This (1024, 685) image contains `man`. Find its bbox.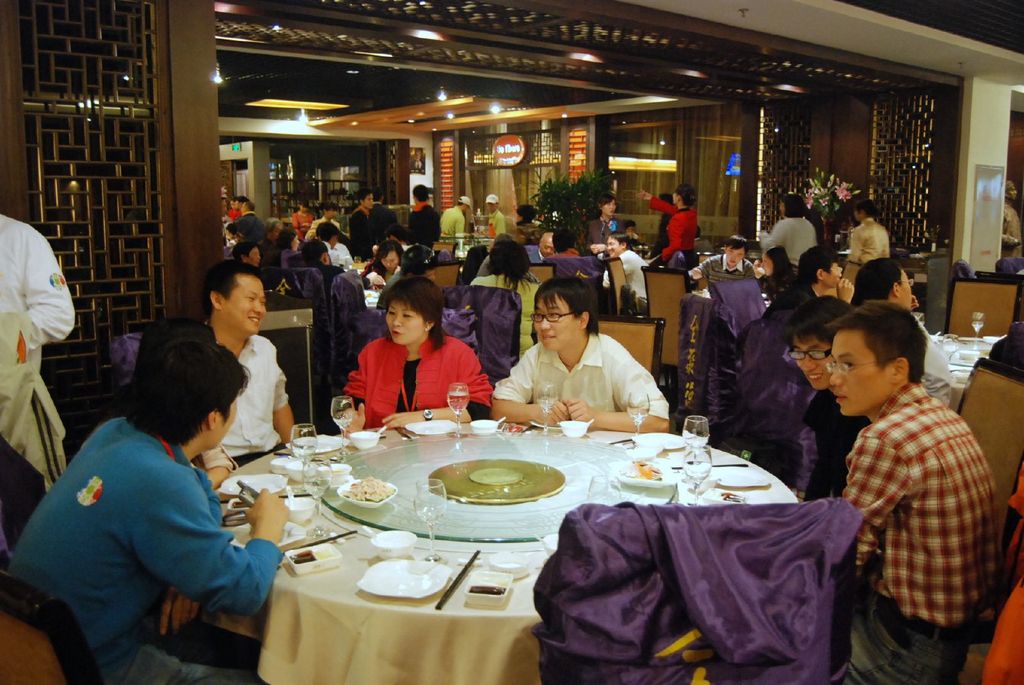
l=831, t=301, r=1002, b=684.
